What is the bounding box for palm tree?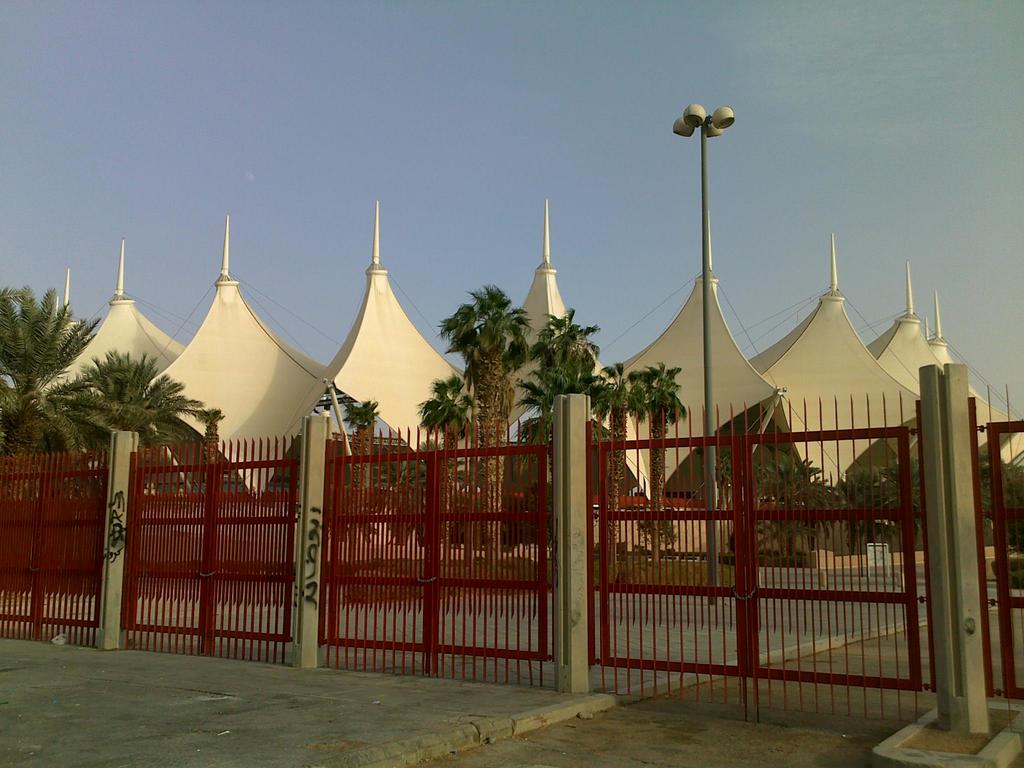
{"x1": 618, "y1": 369, "x2": 679, "y2": 486}.
